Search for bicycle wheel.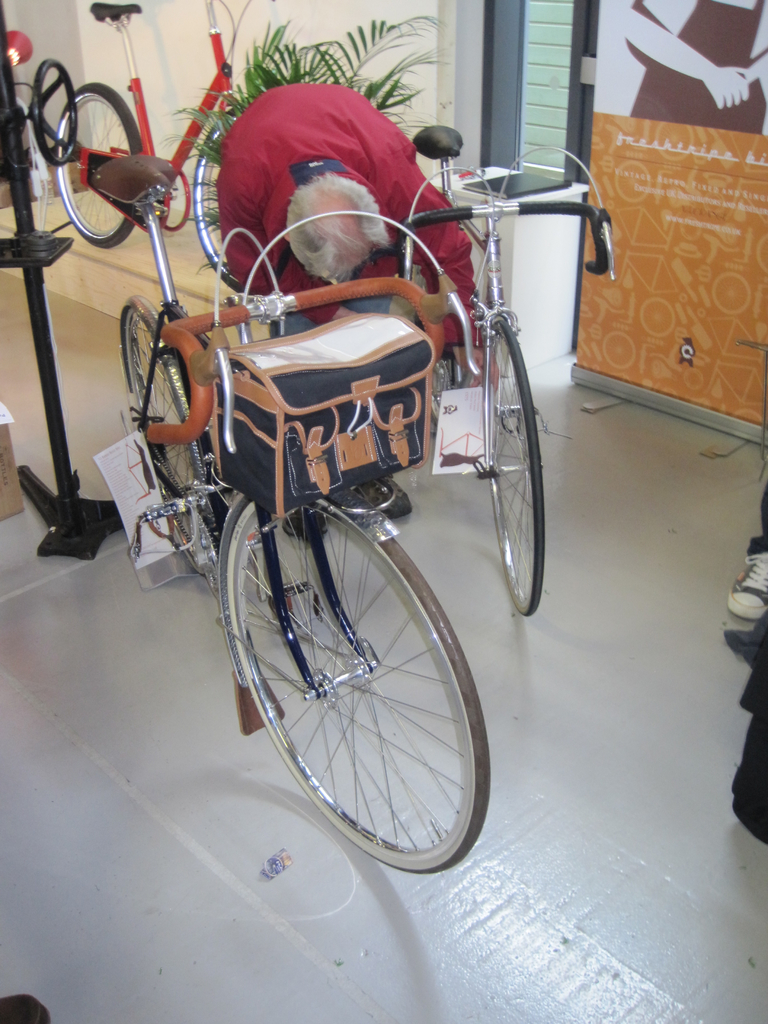
Found at (left=114, top=293, right=220, bottom=579).
